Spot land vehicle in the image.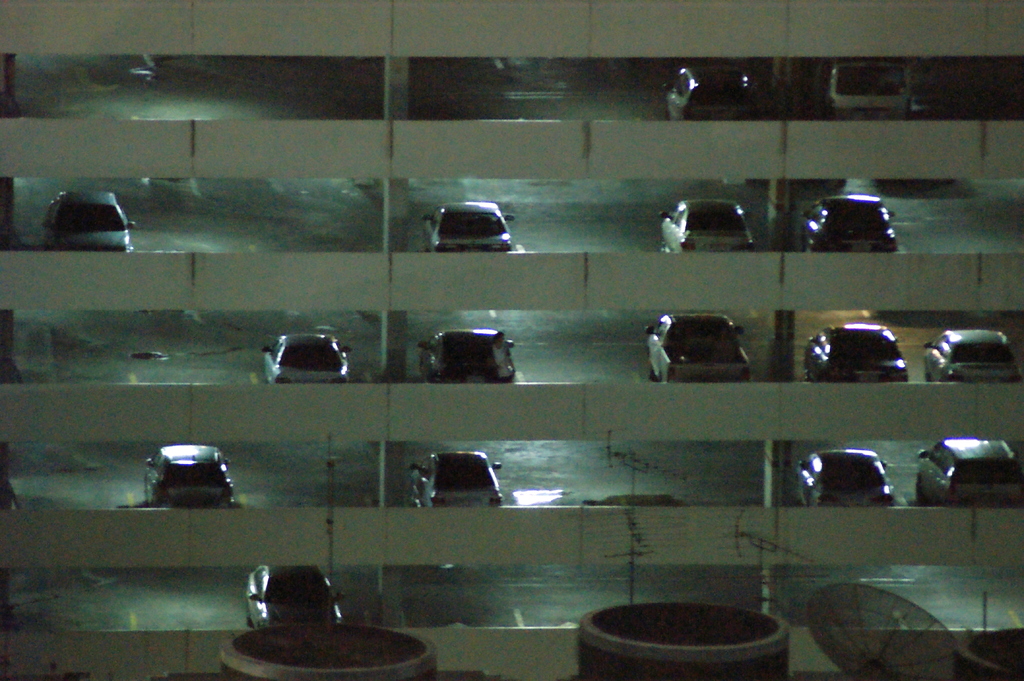
land vehicle found at [left=910, top=436, right=1023, bottom=508].
